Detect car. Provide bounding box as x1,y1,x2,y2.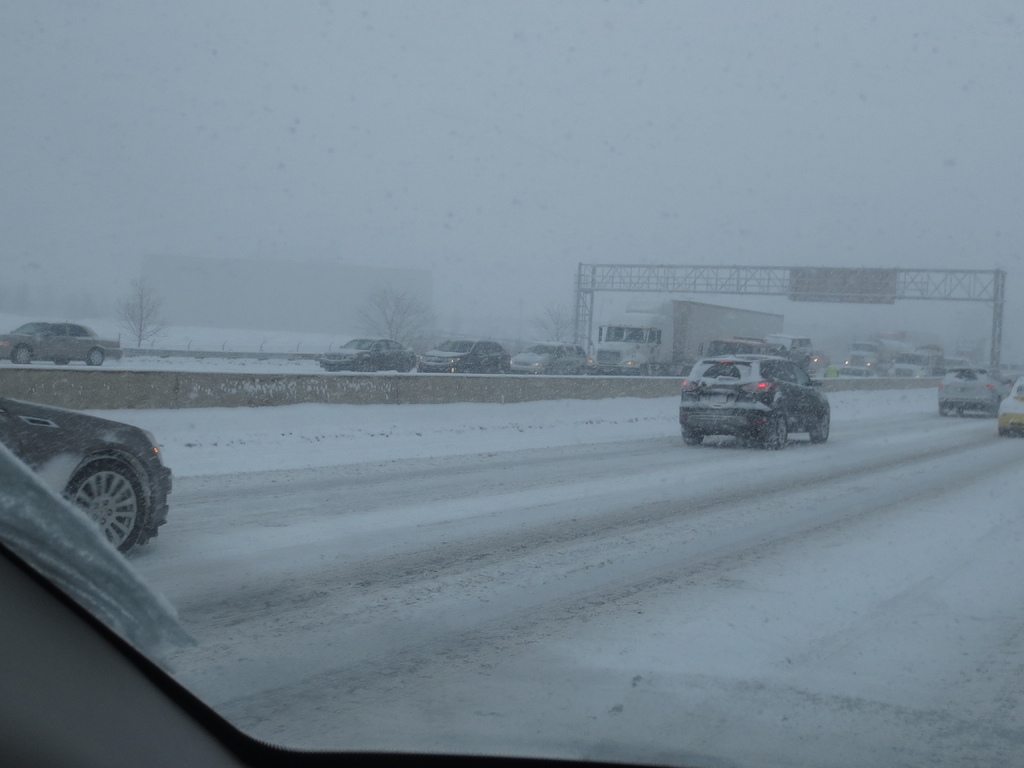
314,326,419,373.
